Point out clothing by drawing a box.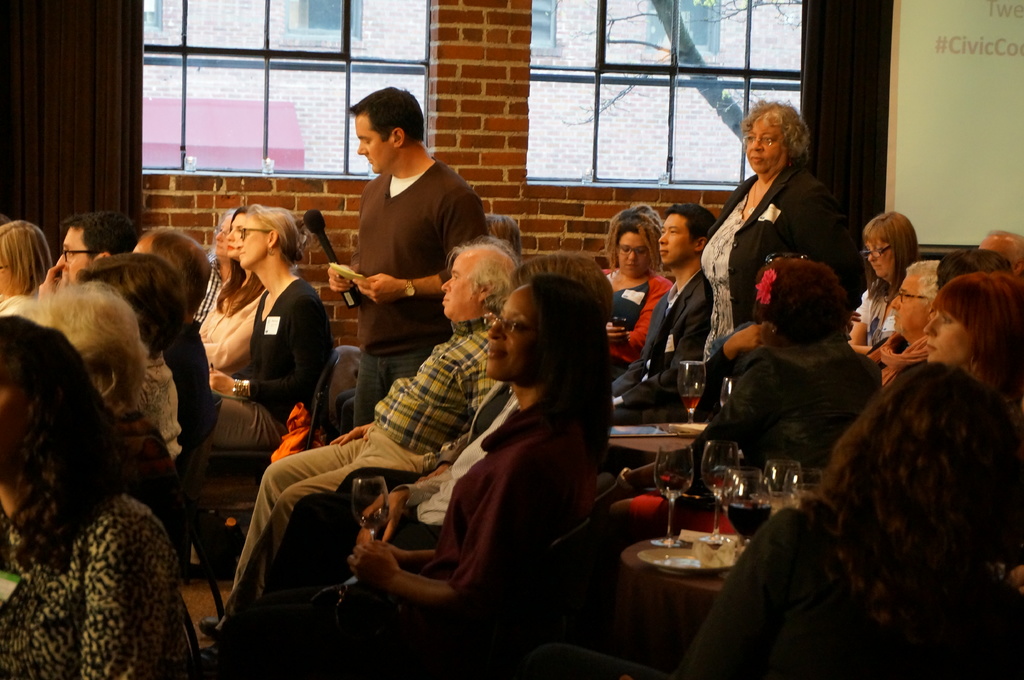
x1=213 y1=314 x2=515 y2=629.
